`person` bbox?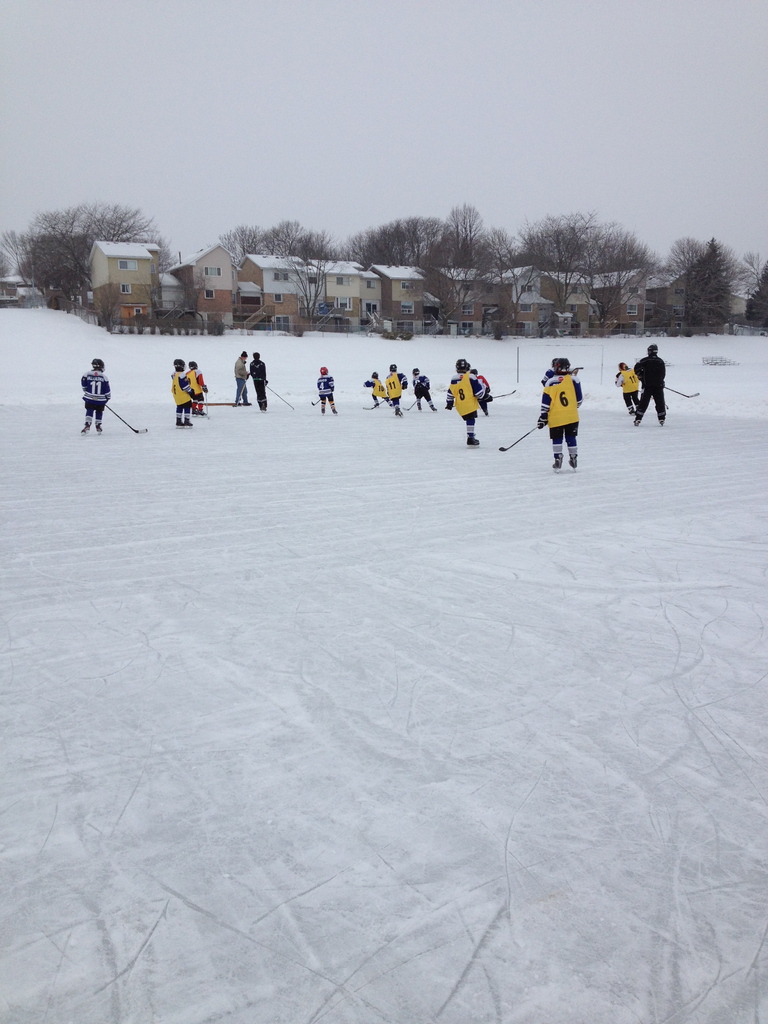
bbox=[410, 365, 441, 410]
